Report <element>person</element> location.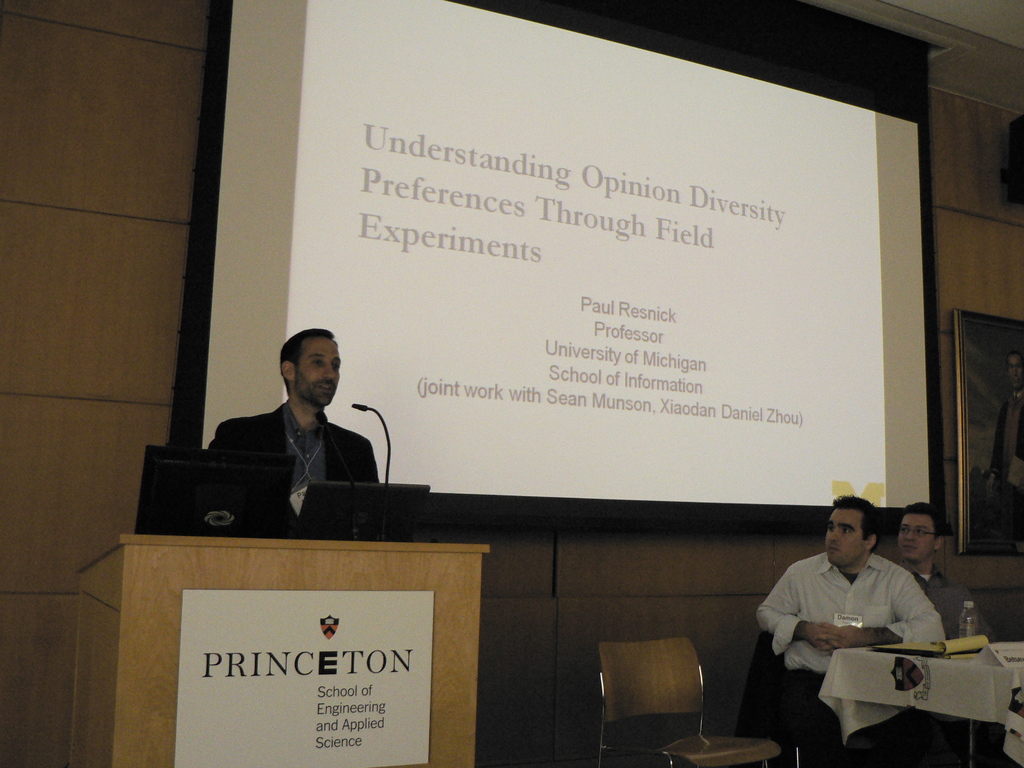
Report: rect(890, 500, 994, 643).
